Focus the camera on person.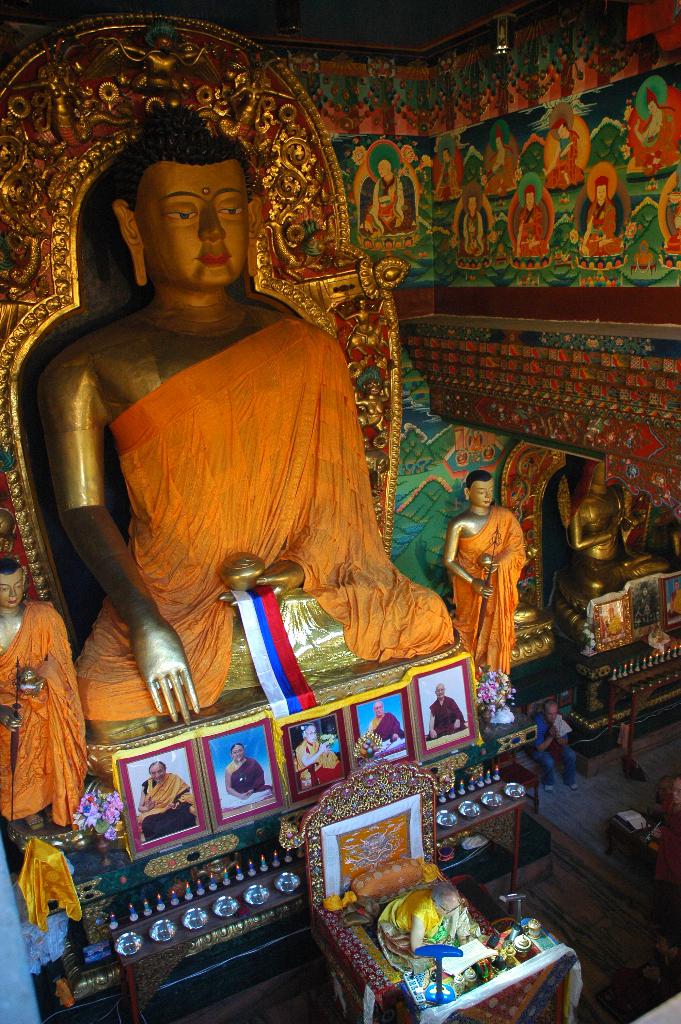
Focus region: [295,727,342,794].
